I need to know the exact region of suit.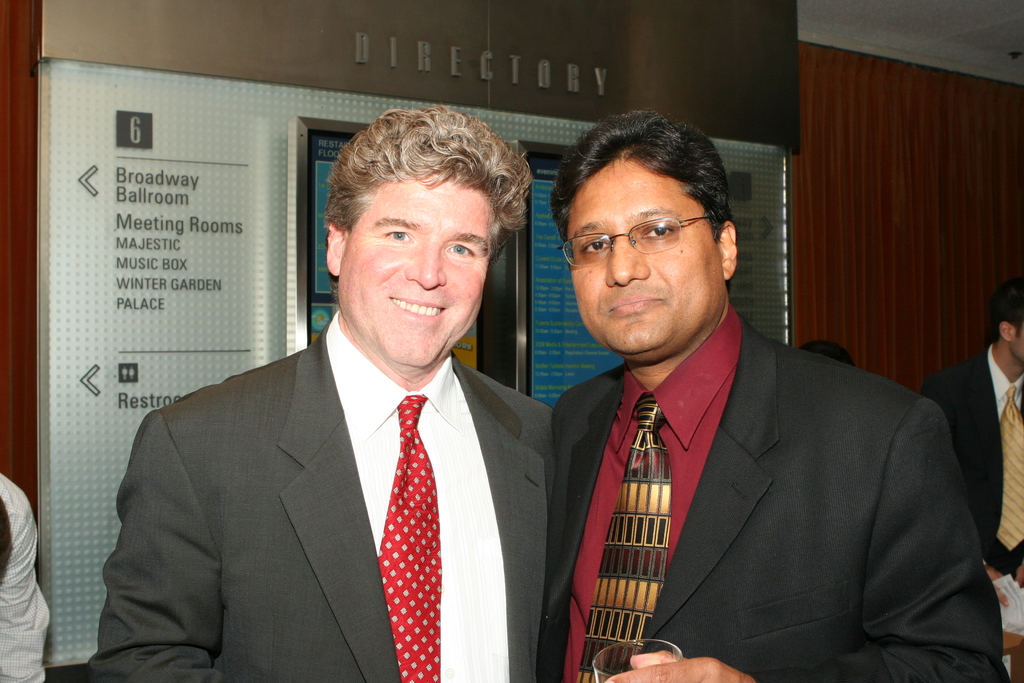
Region: (918,345,1023,588).
